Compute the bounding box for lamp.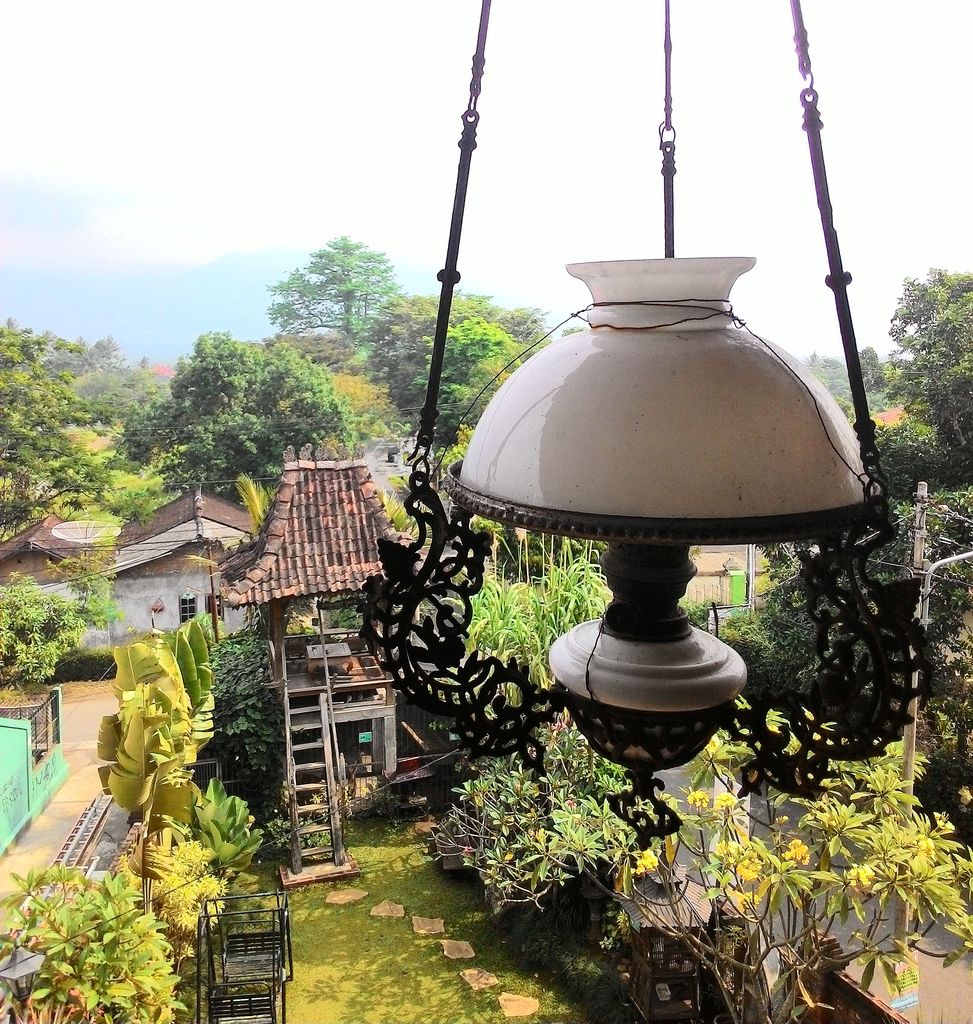
box=[182, 585, 215, 603].
